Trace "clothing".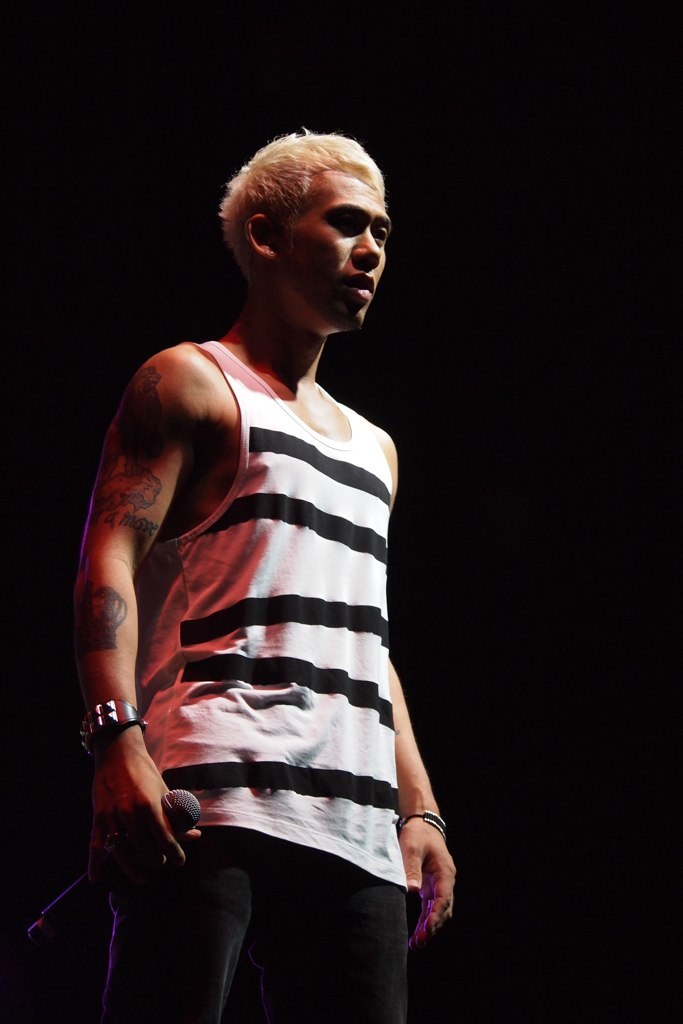
Traced to left=97, top=315, right=399, bottom=1021.
